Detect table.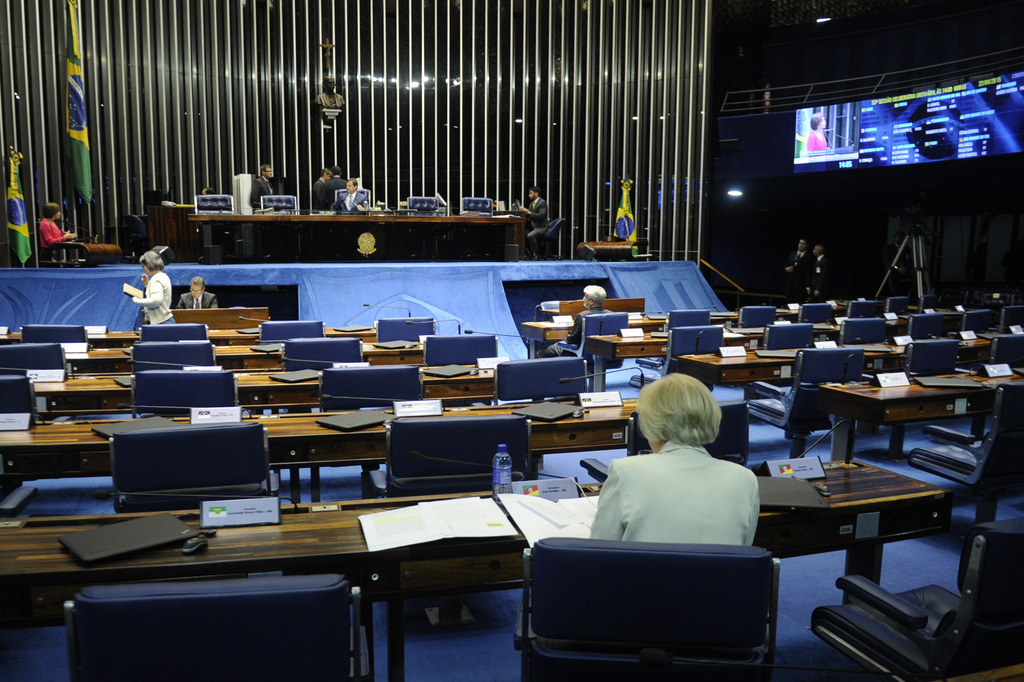
Detected at locate(583, 307, 949, 389).
